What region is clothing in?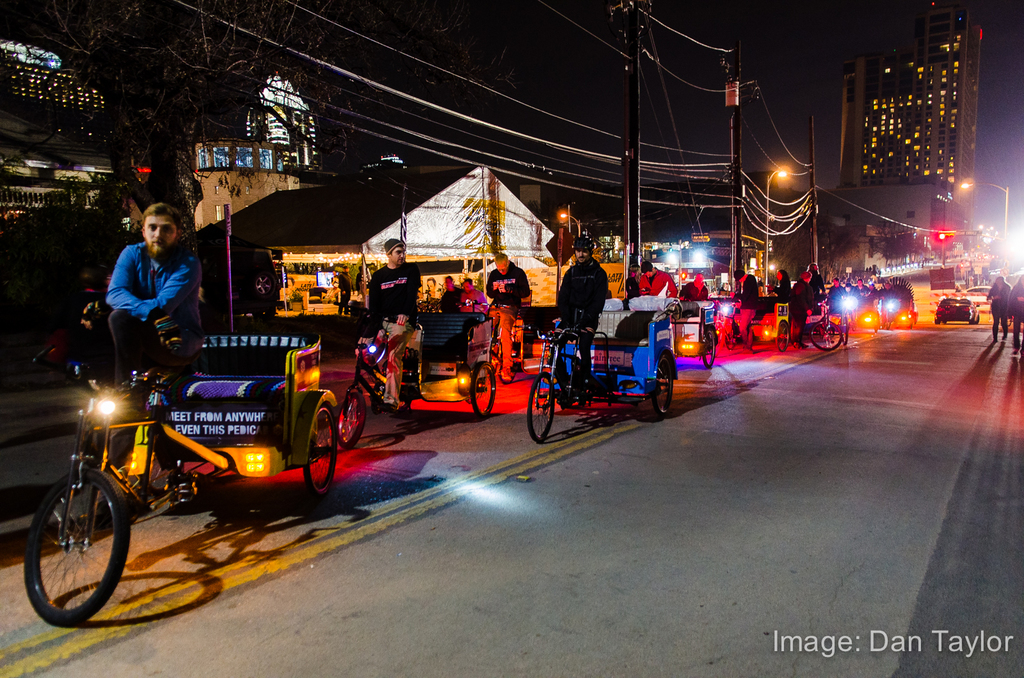
detection(640, 268, 680, 297).
